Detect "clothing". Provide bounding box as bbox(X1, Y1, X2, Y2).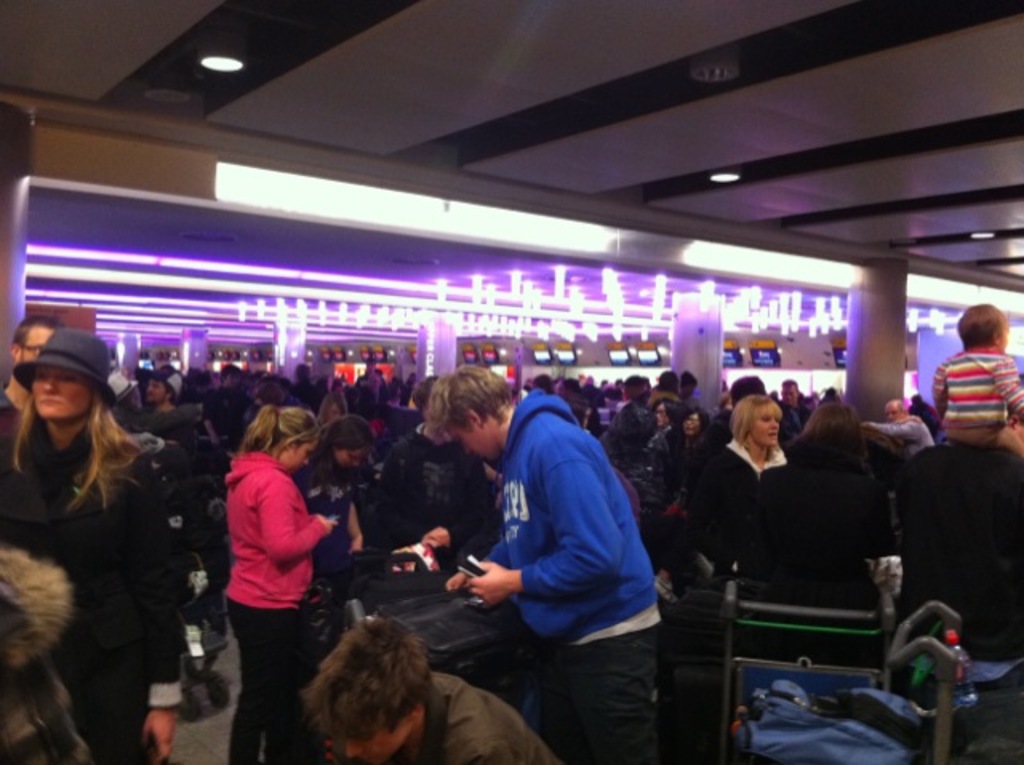
bbox(0, 416, 182, 755).
